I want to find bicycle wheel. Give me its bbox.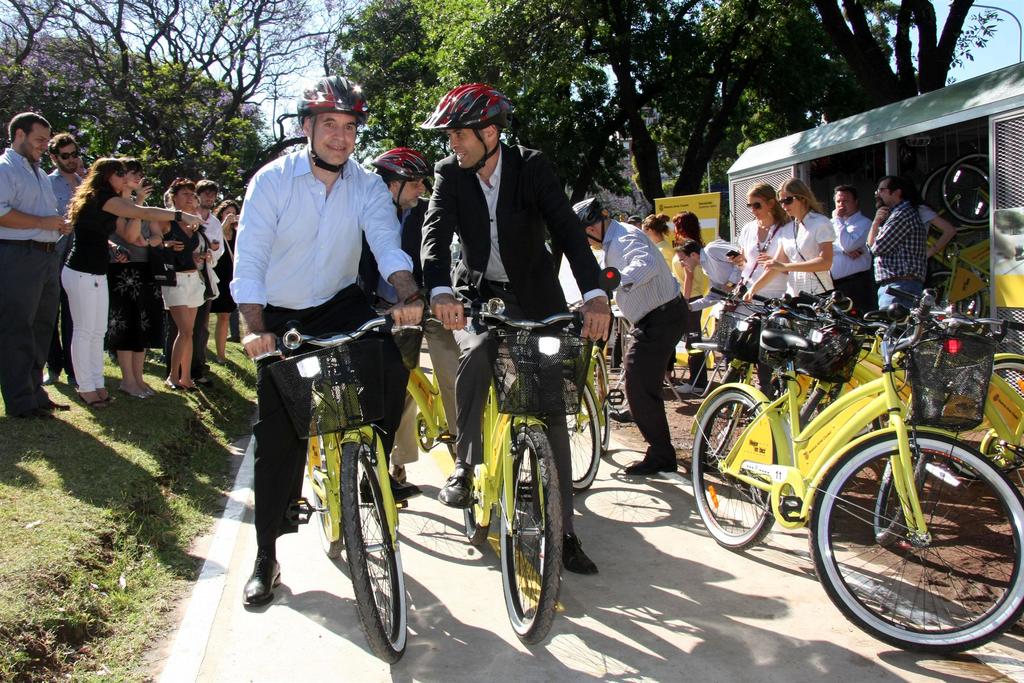
x1=499, y1=418, x2=570, y2=644.
